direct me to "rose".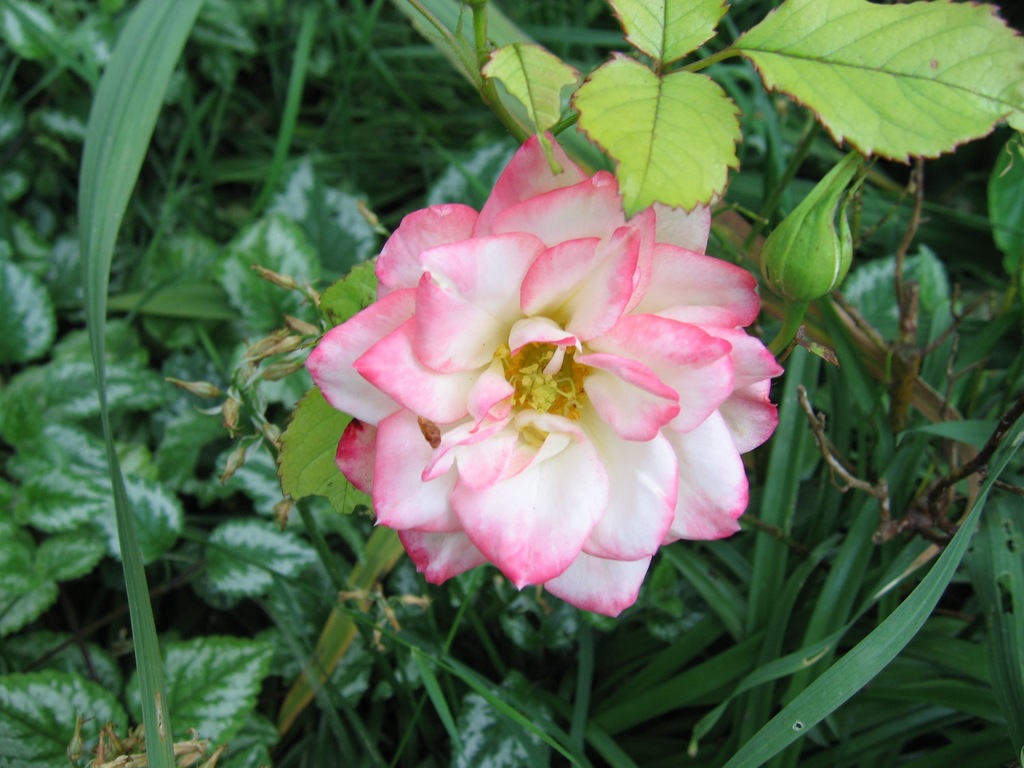
Direction: (left=304, top=131, right=792, bottom=616).
